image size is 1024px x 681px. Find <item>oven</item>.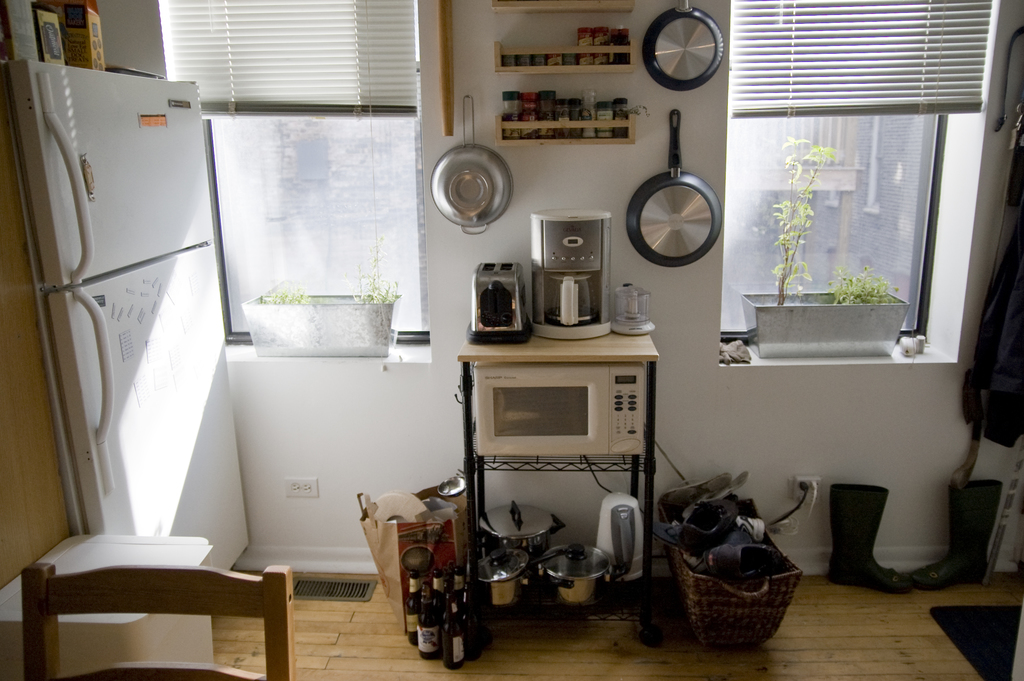
detection(477, 361, 646, 455).
